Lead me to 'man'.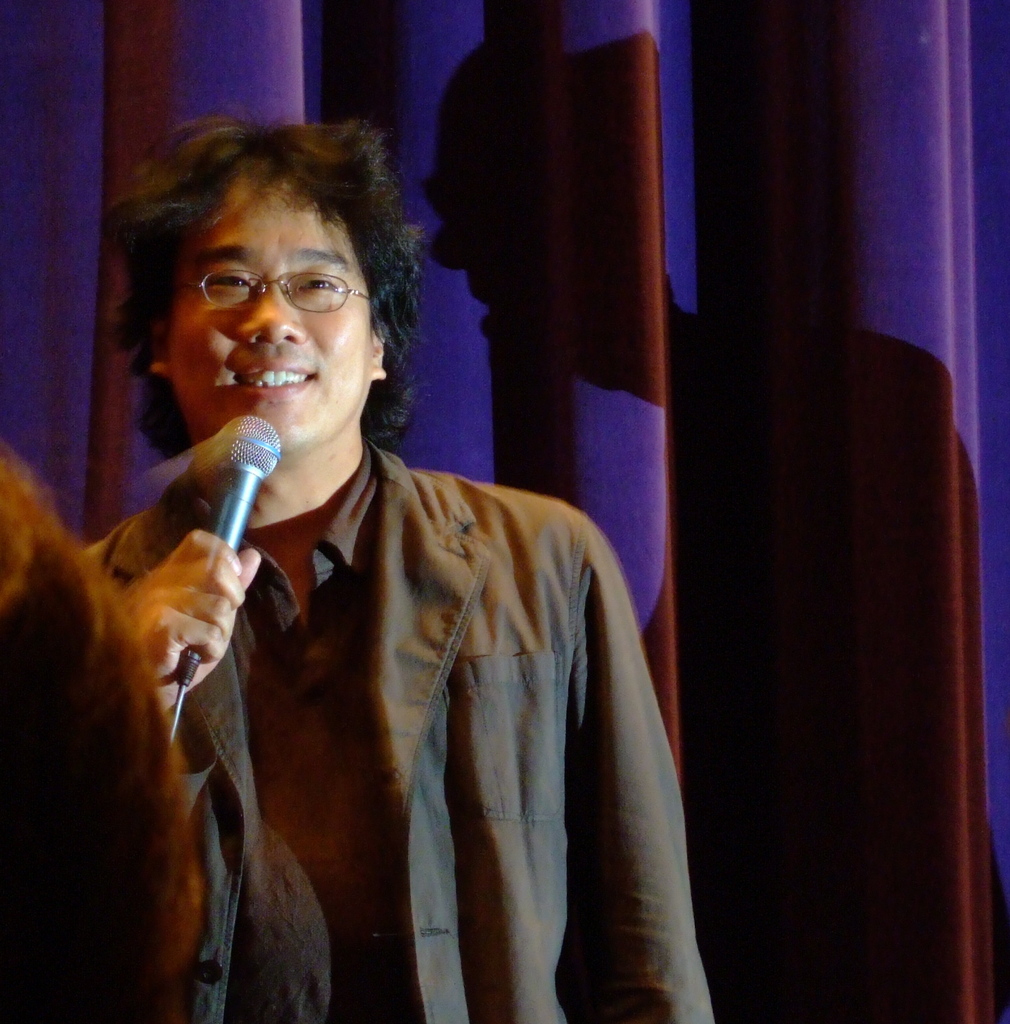
Lead to {"left": 84, "top": 112, "right": 717, "bottom": 1023}.
